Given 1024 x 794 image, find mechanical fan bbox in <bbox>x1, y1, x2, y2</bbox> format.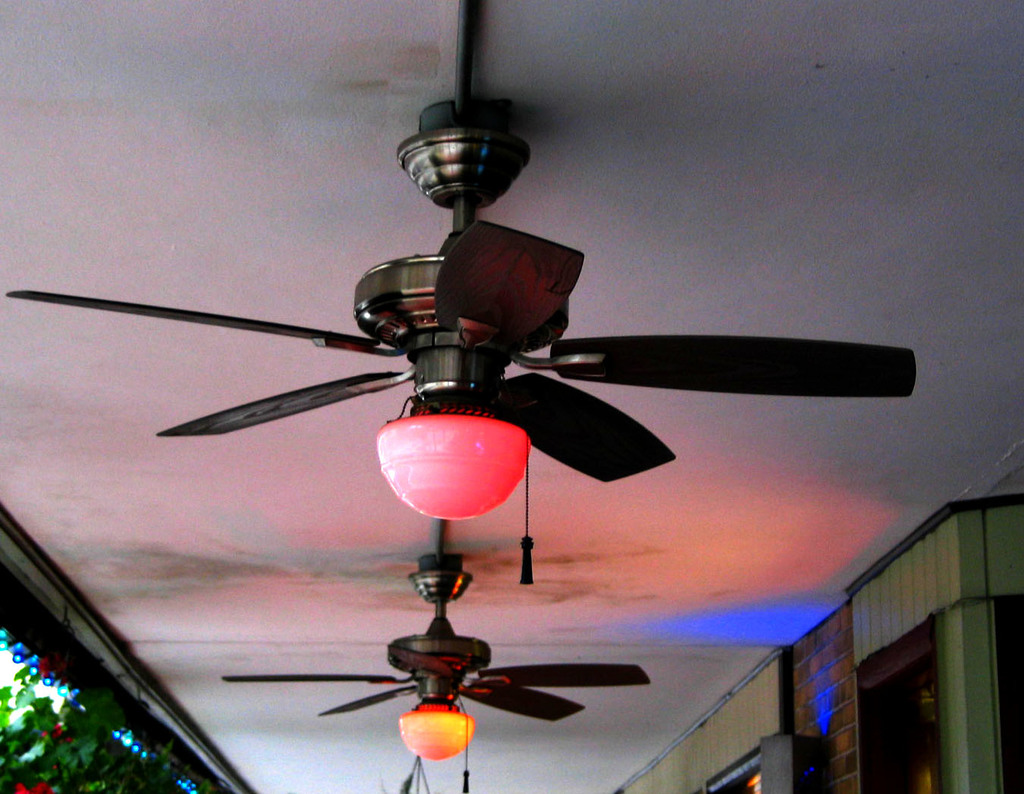
<bbox>220, 566, 651, 762</bbox>.
